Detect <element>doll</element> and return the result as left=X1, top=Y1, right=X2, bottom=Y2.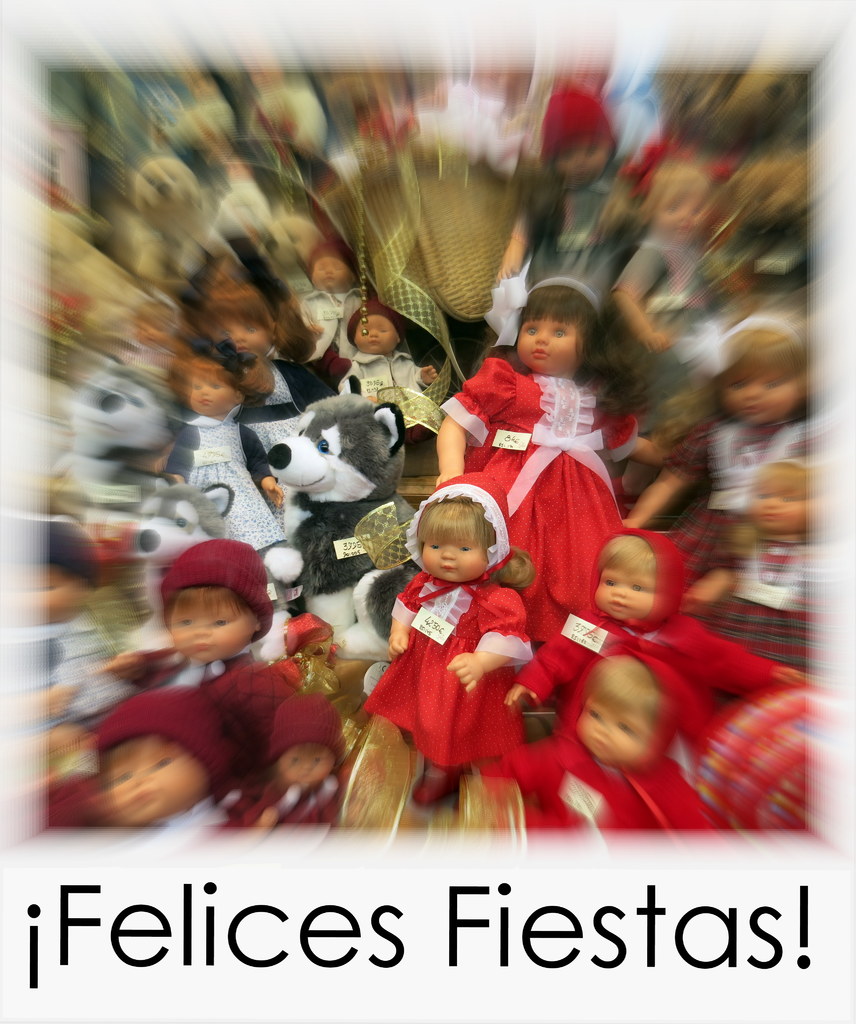
left=748, top=155, right=848, bottom=307.
